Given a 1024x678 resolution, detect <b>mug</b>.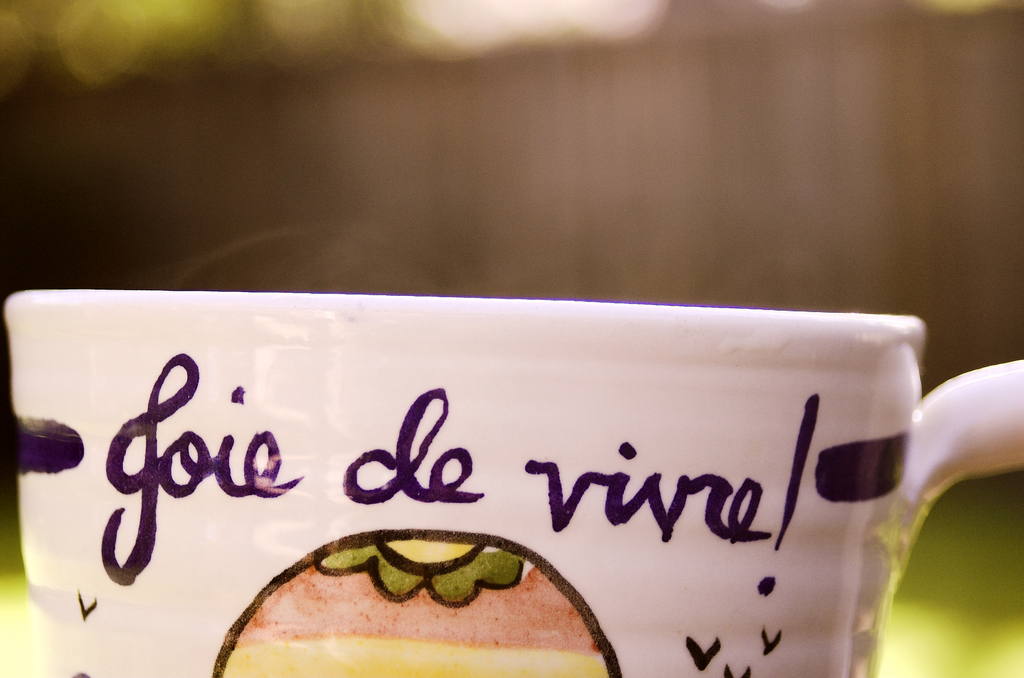
detection(6, 289, 1023, 677).
